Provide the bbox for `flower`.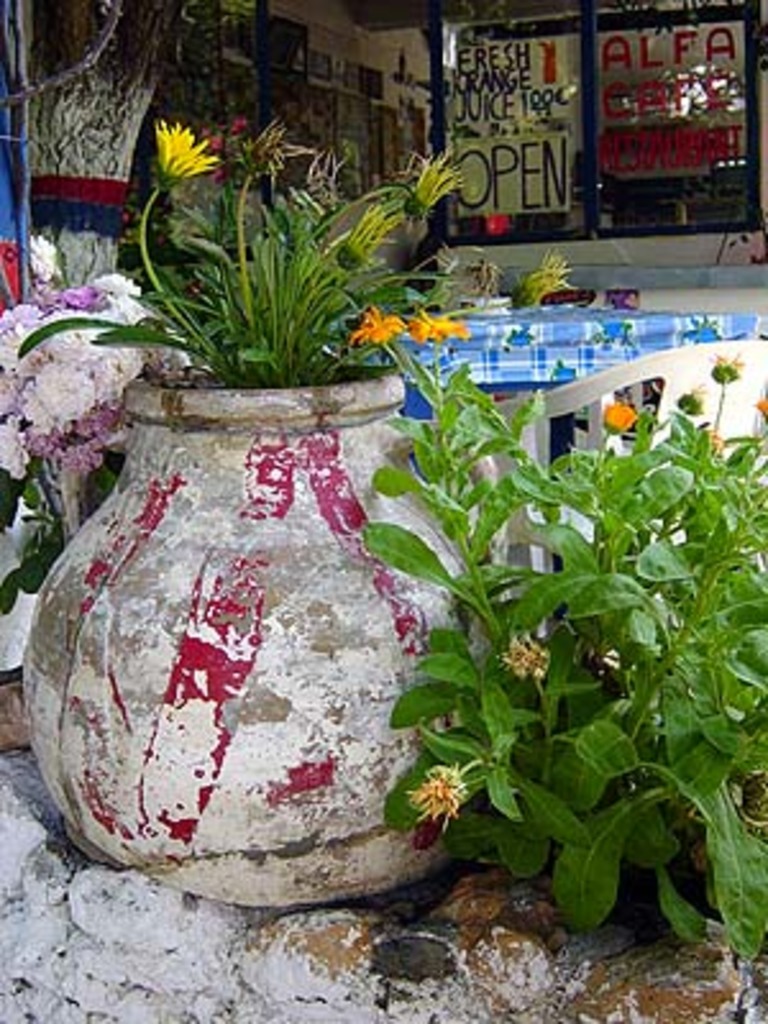
box(156, 115, 207, 184).
